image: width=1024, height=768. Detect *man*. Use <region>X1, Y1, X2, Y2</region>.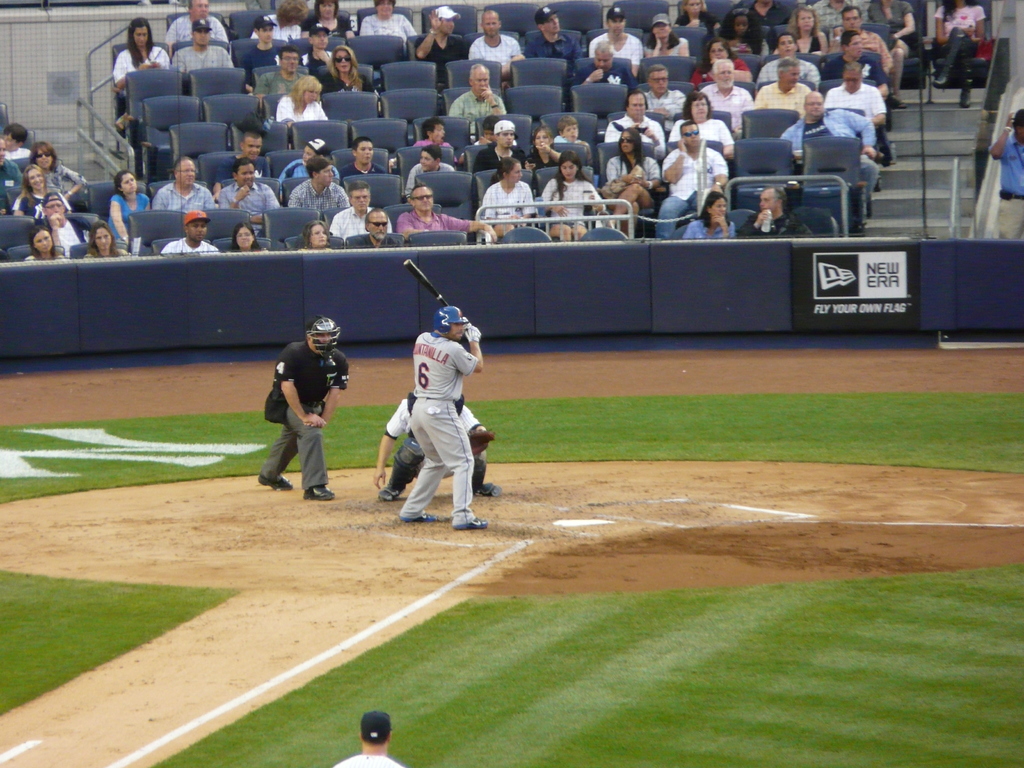
<region>258, 51, 301, 99</region>.
